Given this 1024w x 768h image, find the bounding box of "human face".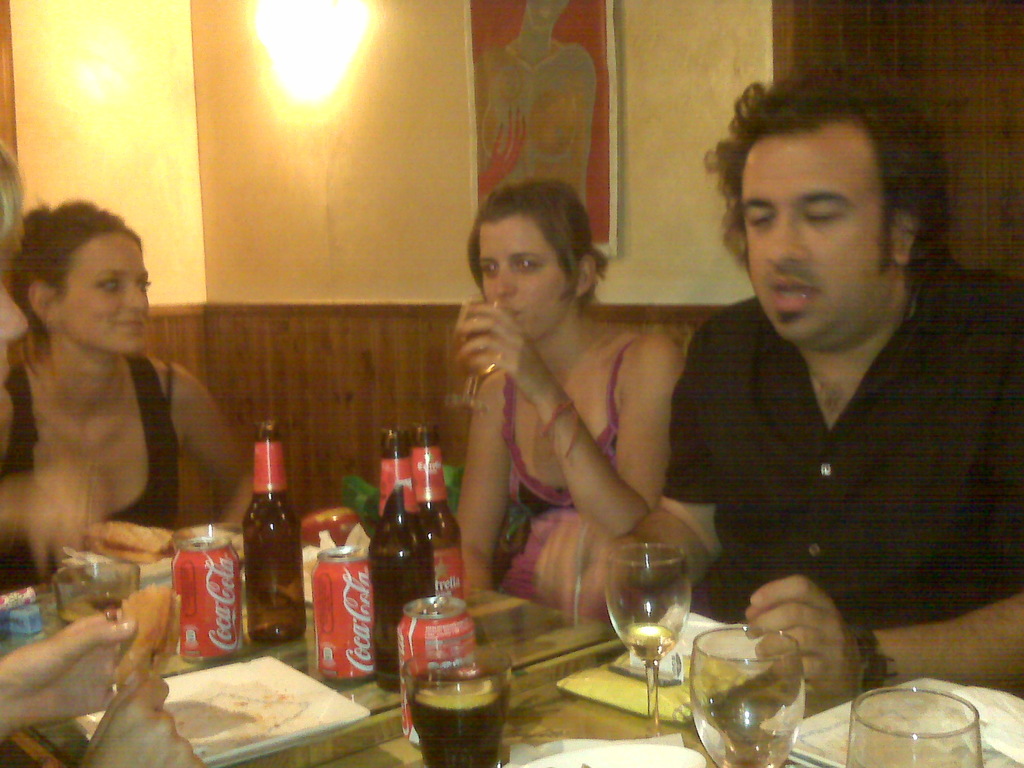
rect(478, 214, 571, 340).
